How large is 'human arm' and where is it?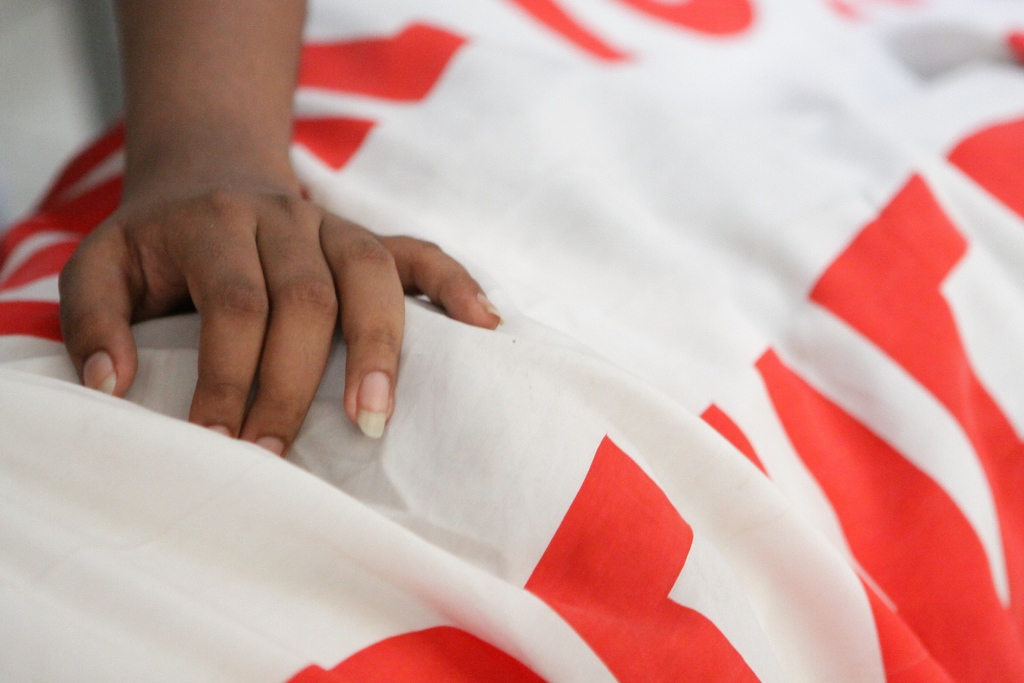
Bounding box: {"left": 40, "top": 68, "right": 463, "bottom": 379}.
